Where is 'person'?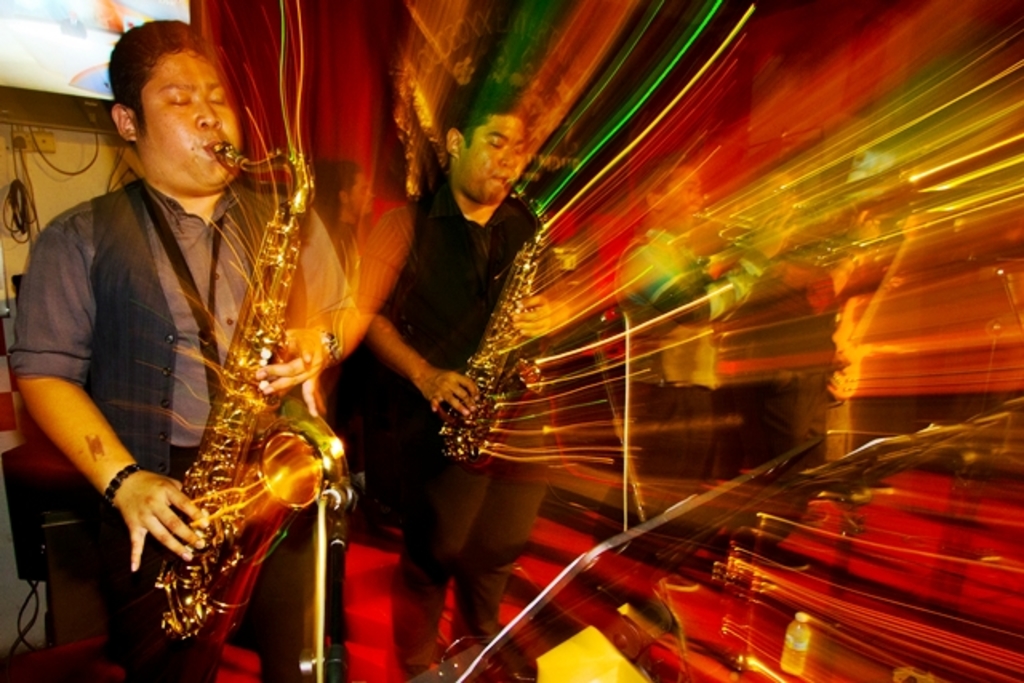
(x1=699, y1=166, x2=888, y2=483).
